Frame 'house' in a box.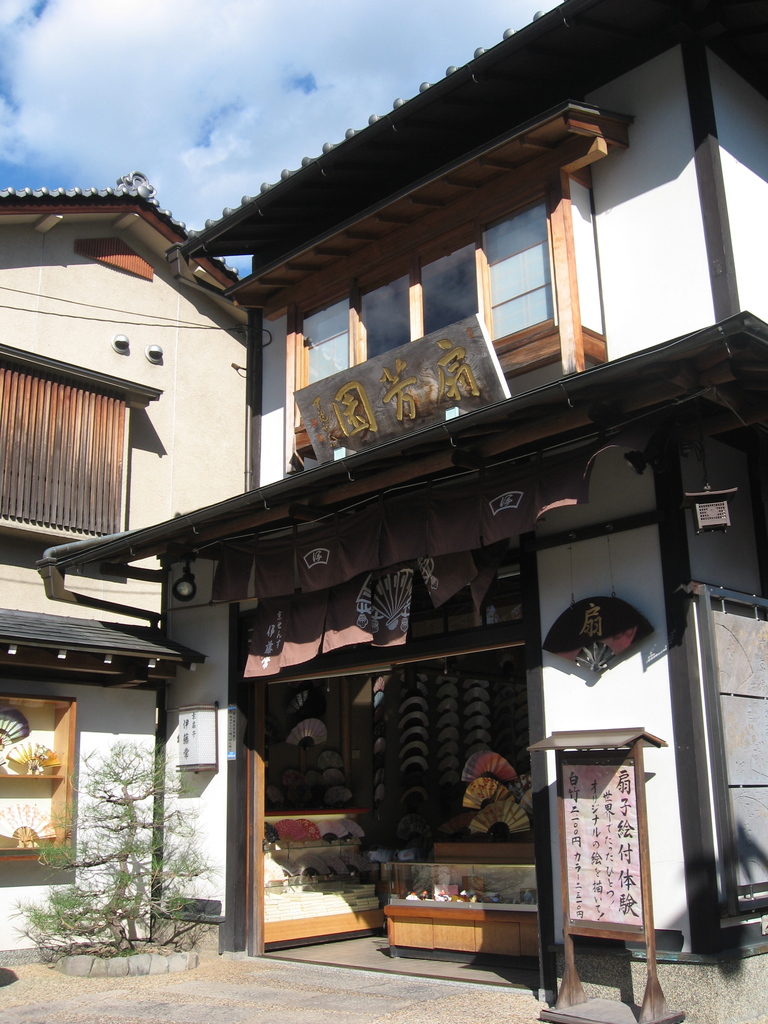
l=0, t=183, r=273, b=962.
